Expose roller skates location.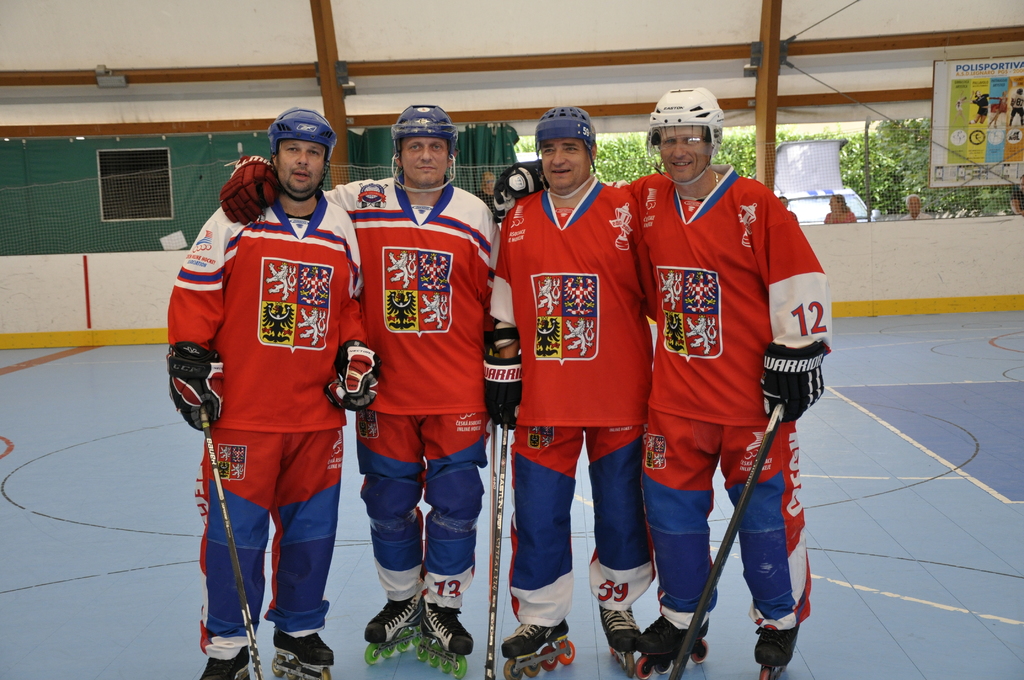
Exposed at [x1=755, y1=624, x2=802, y2=679].
